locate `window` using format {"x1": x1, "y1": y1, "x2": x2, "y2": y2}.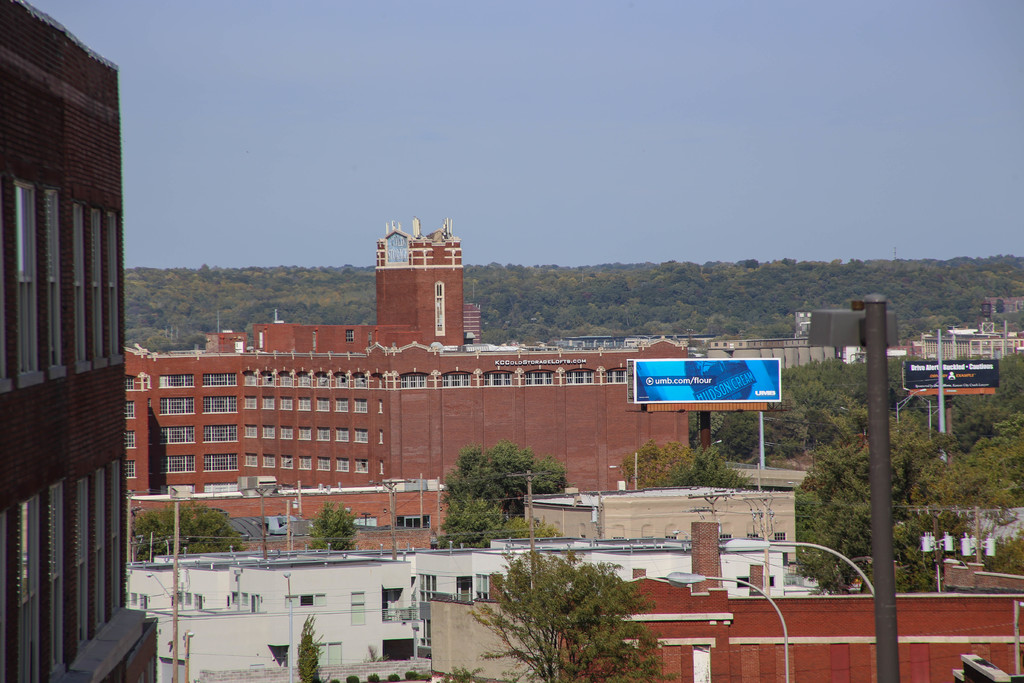
{"x1": 172, "y1": 588, "x2": 184, "y2": 605}.
